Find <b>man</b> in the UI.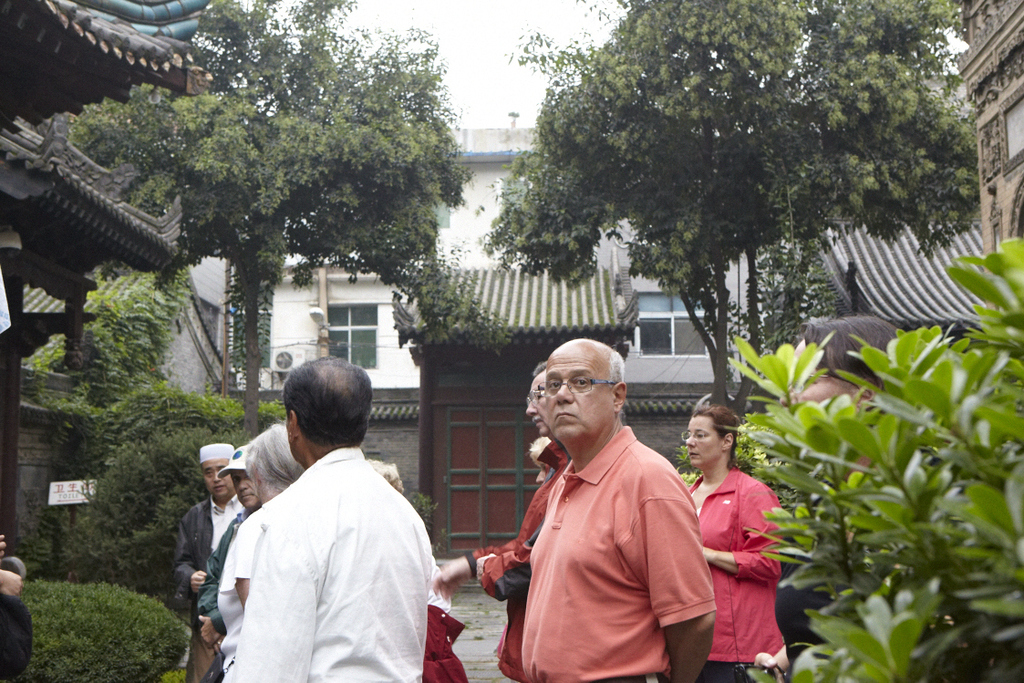
UI element at {"x1": 197, "y1": 443, "x2": 253, "y2": 645}.
